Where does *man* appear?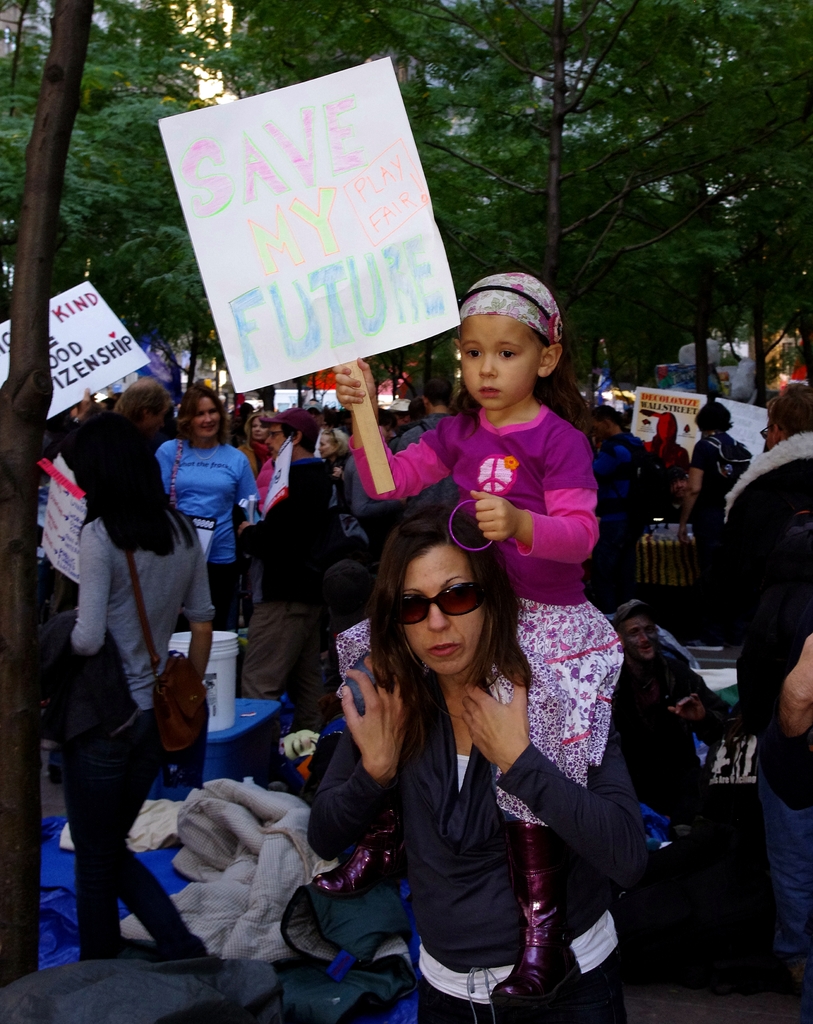
Appears at 711,396,812,974.
